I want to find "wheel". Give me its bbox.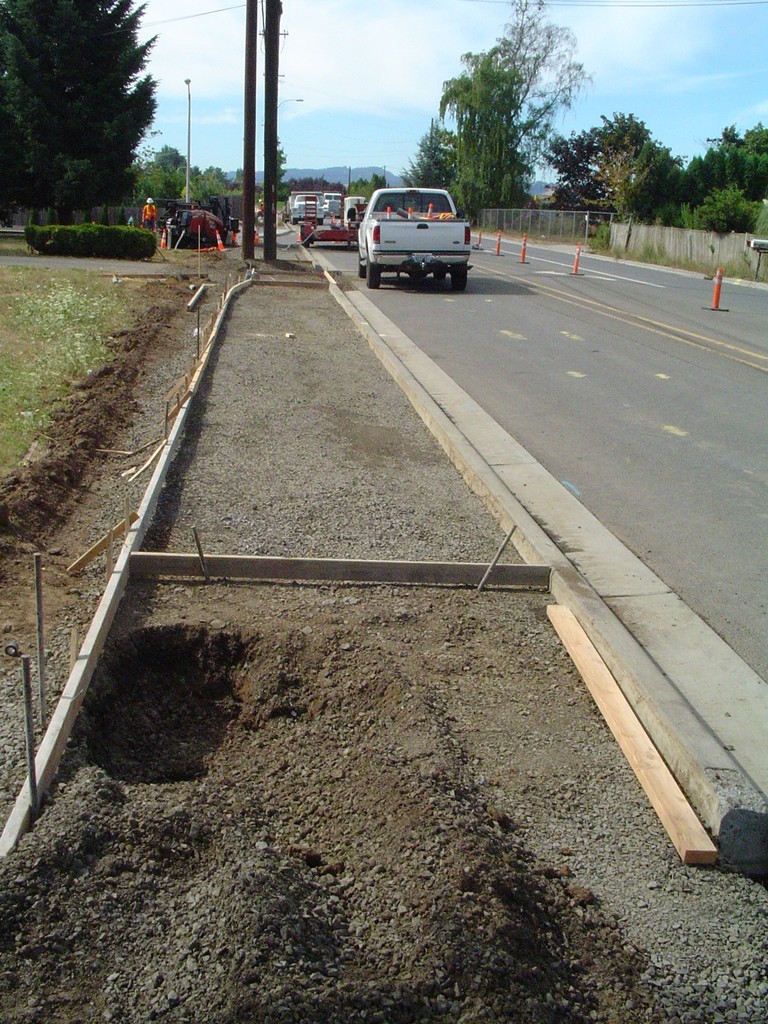
364:264:381:292.
